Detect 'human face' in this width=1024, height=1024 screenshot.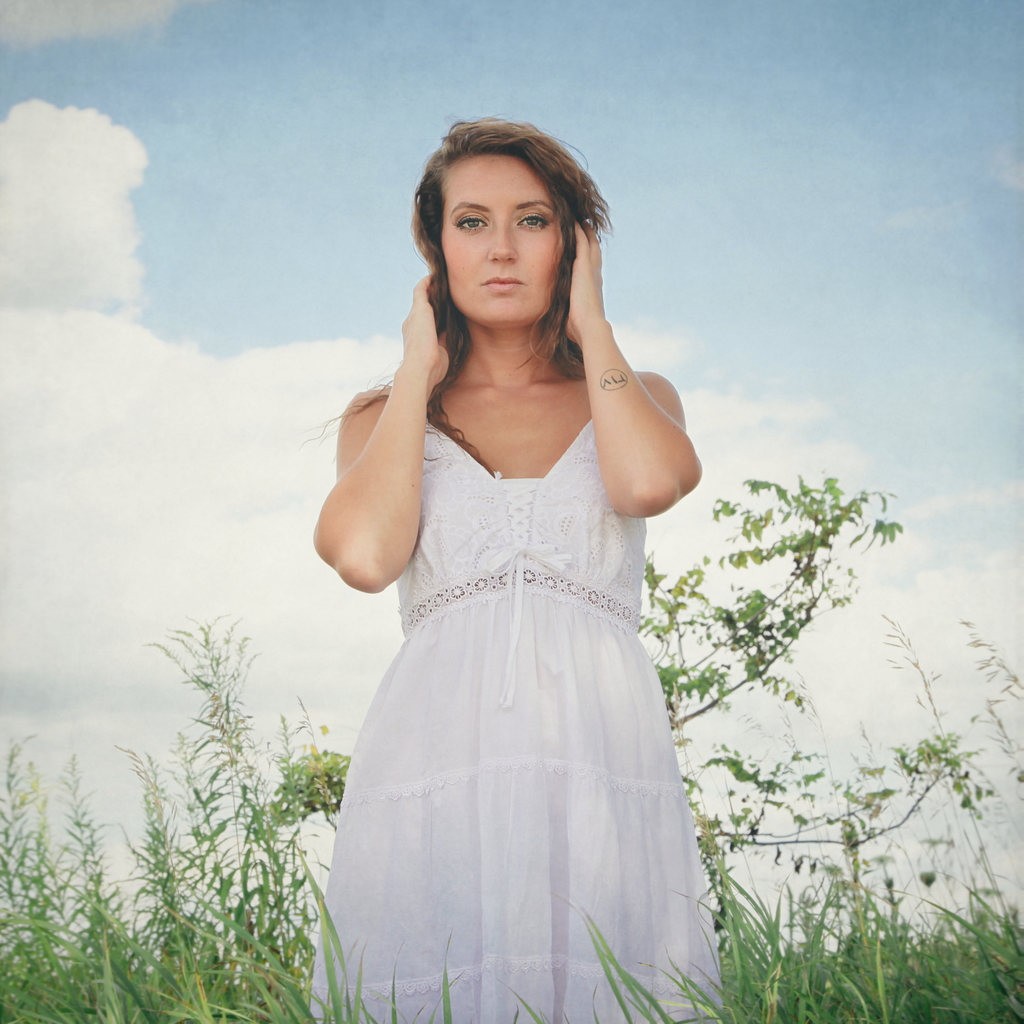
Detection: pyautogui.locateOnScreen(445, 152, 569, 322).
